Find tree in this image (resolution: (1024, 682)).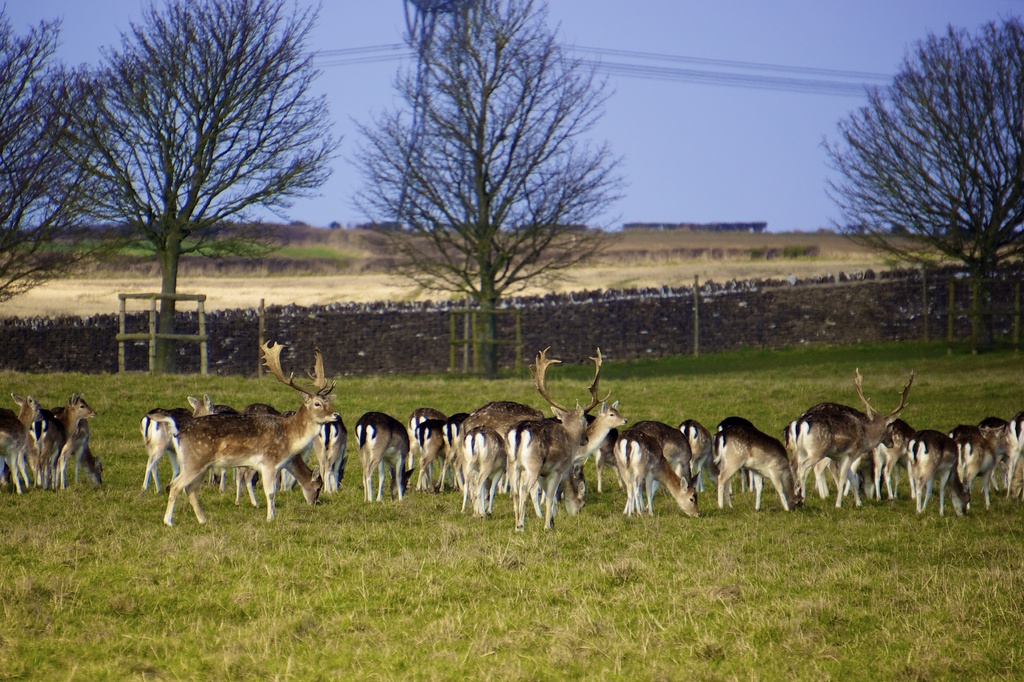
[808, 12, 1023, 331].
